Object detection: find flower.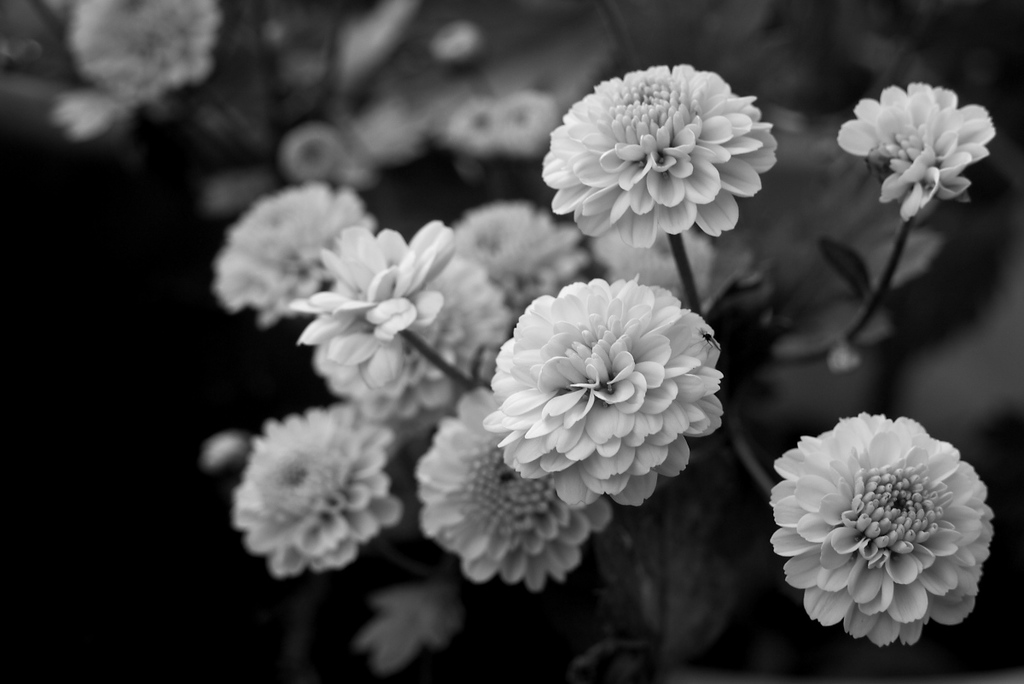
region(408, 383, 614, 585).
